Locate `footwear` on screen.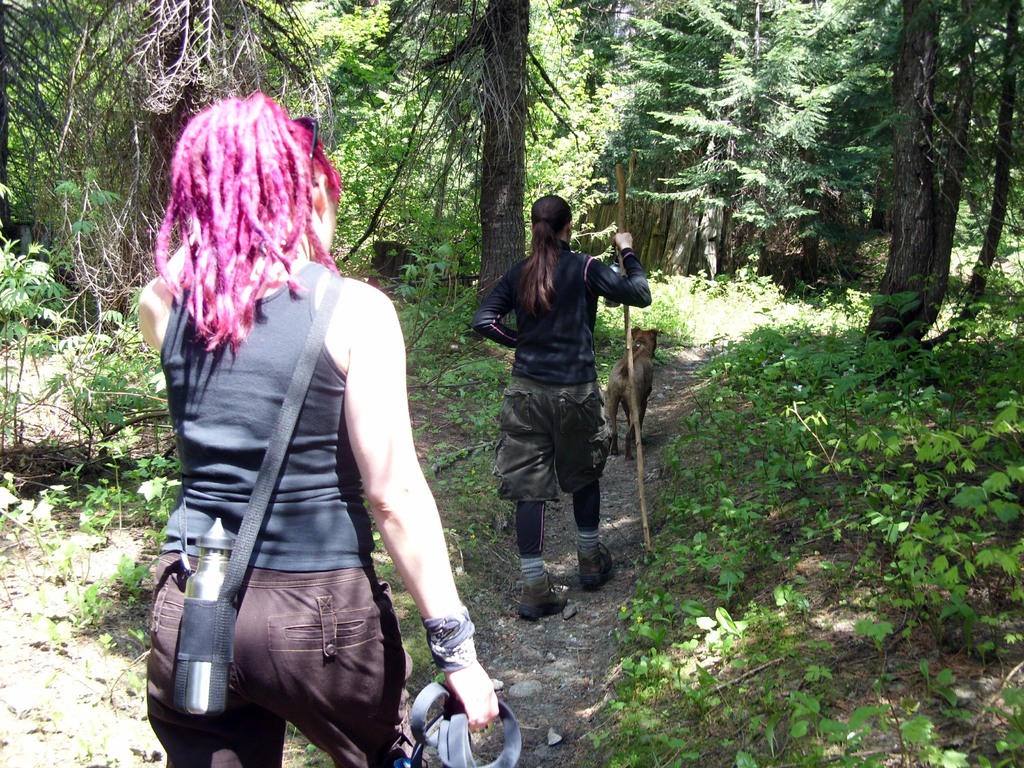
On screen at <box>578,544,615,595</box>.
